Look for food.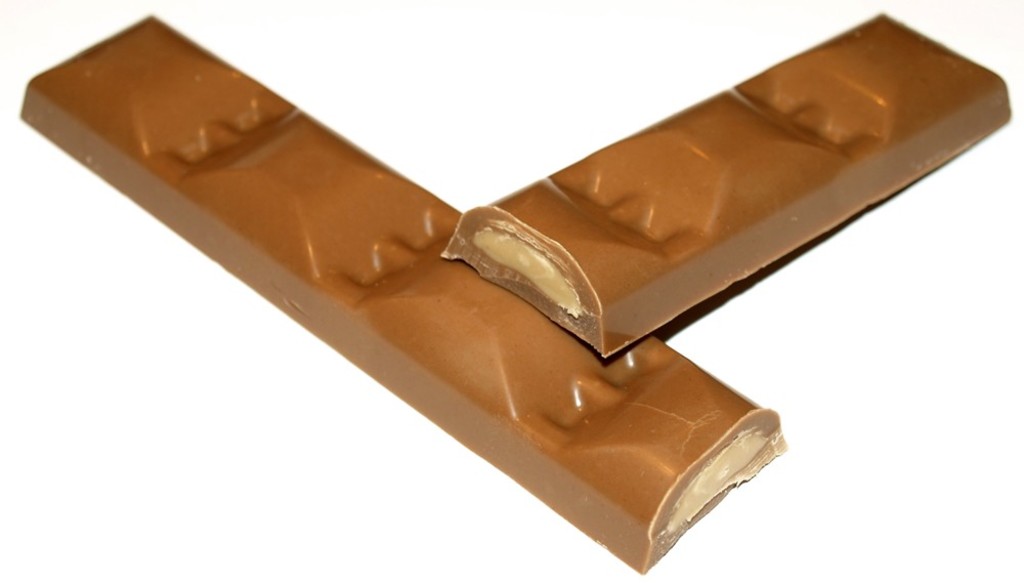
Found: rect(442, 14, 1011, 358).
